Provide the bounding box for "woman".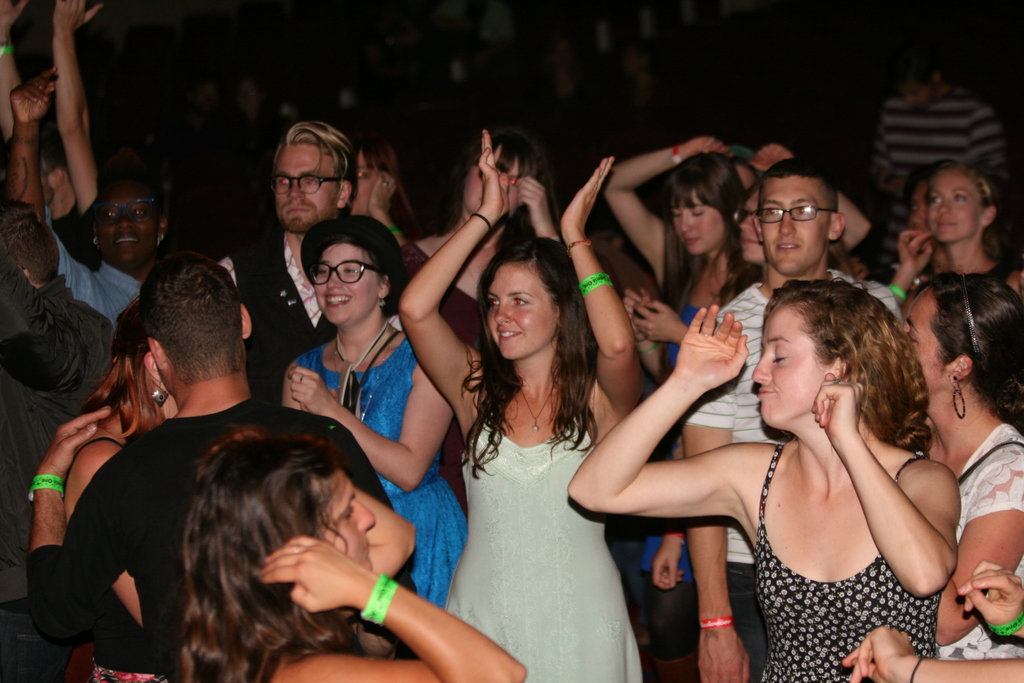
{"left": 890, "top": 272, "right": 1023, "bottom": 659}.
